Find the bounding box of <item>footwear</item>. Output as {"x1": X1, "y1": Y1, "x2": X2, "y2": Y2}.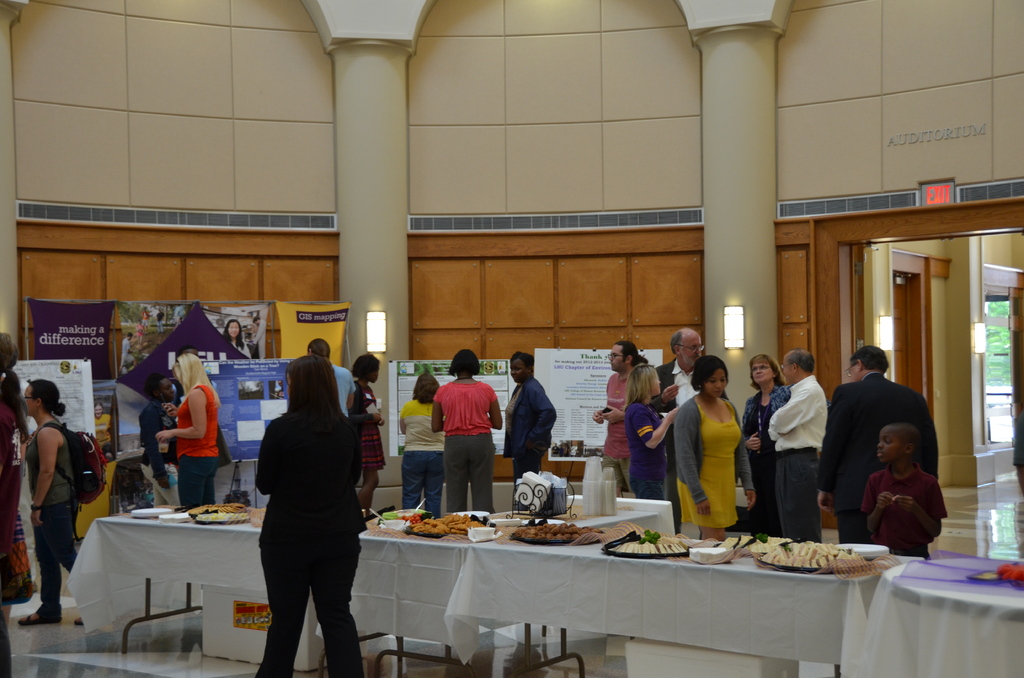
{"x1": 76, "y1": 614, "x2": 80, "y2": 625}.
